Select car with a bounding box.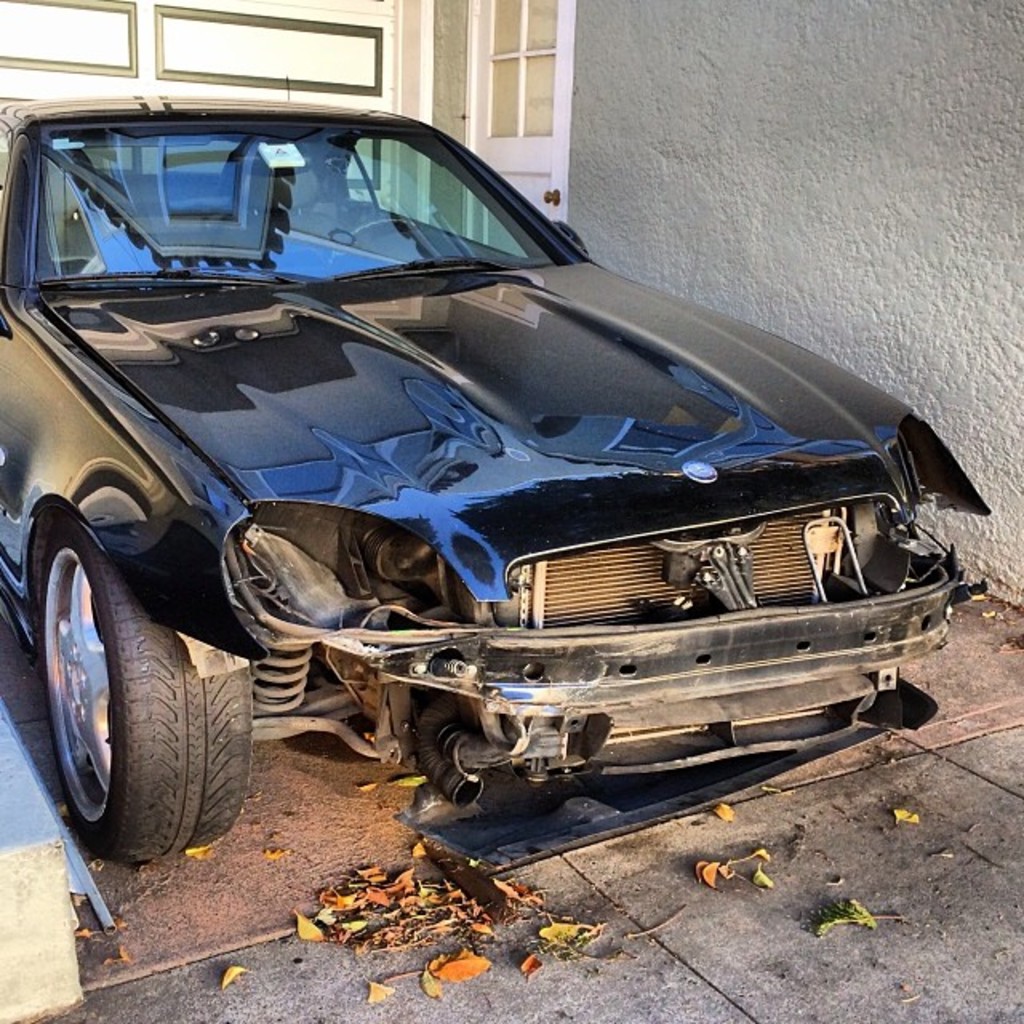
<bbox>0, 93, 992, 861</bbox>.
